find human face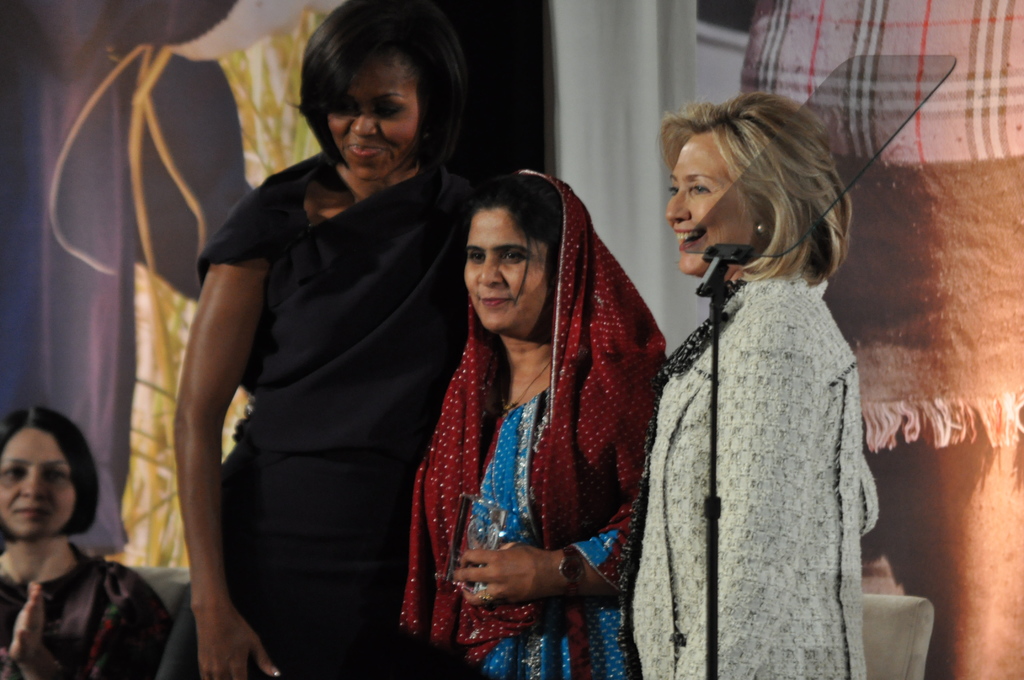
pyautogui.locateOnScreen(326, 60, 417, 183)
